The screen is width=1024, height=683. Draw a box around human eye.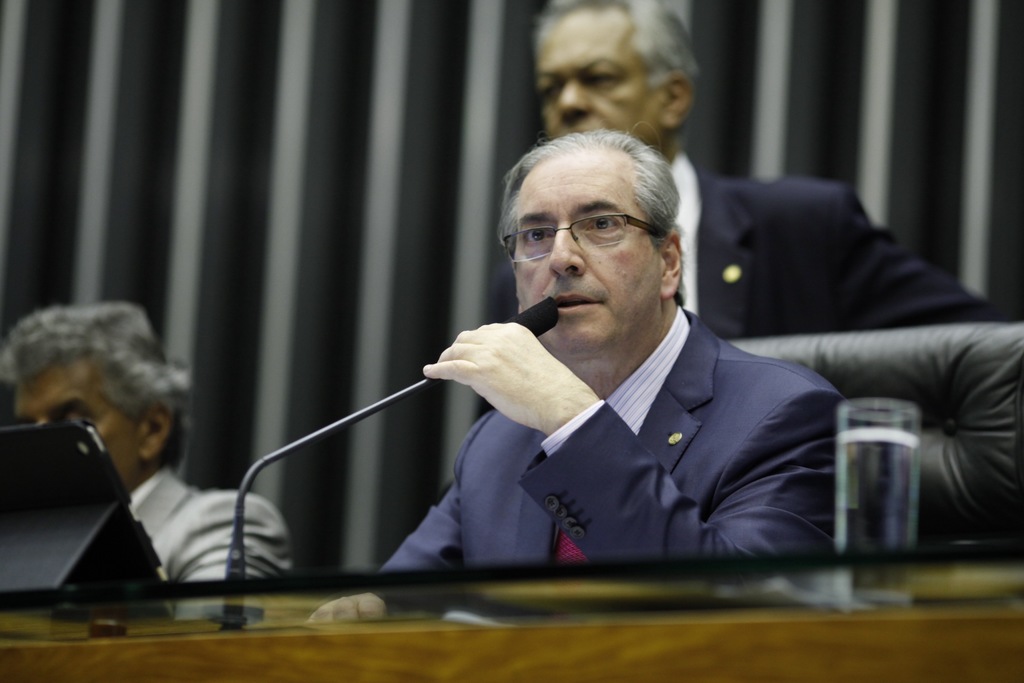
bbox=[520, 224, 556, 246].
